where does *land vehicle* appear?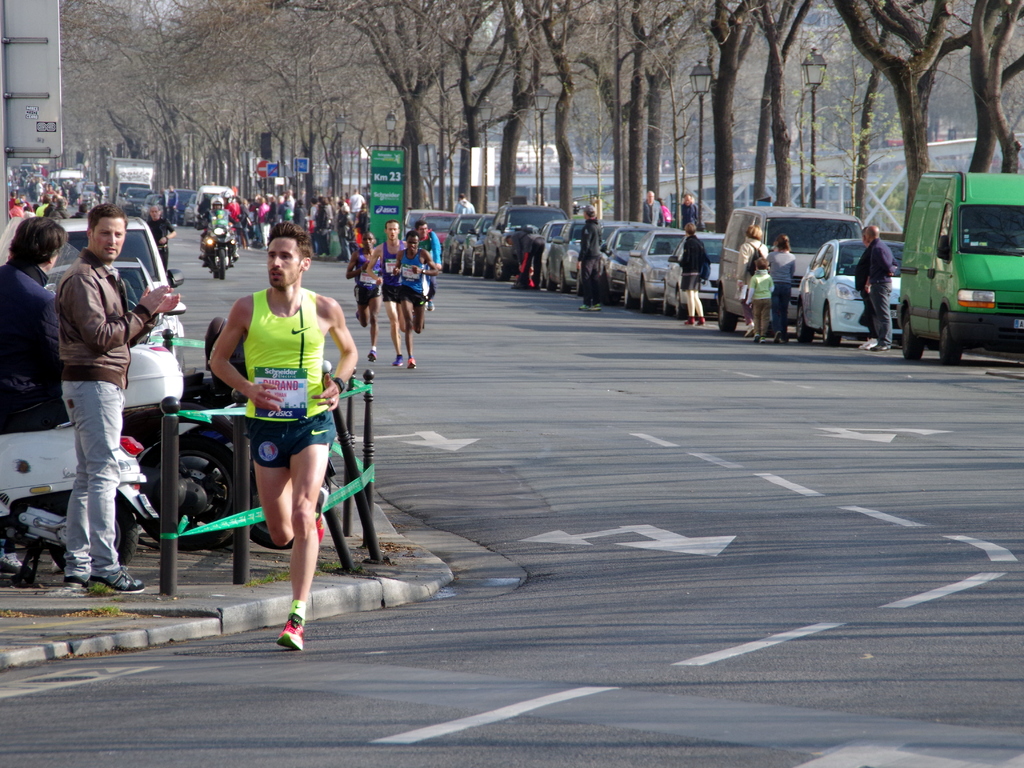
Appears at {"left": 895, "top": 168, "right": 1022, "bottom": 354}.
